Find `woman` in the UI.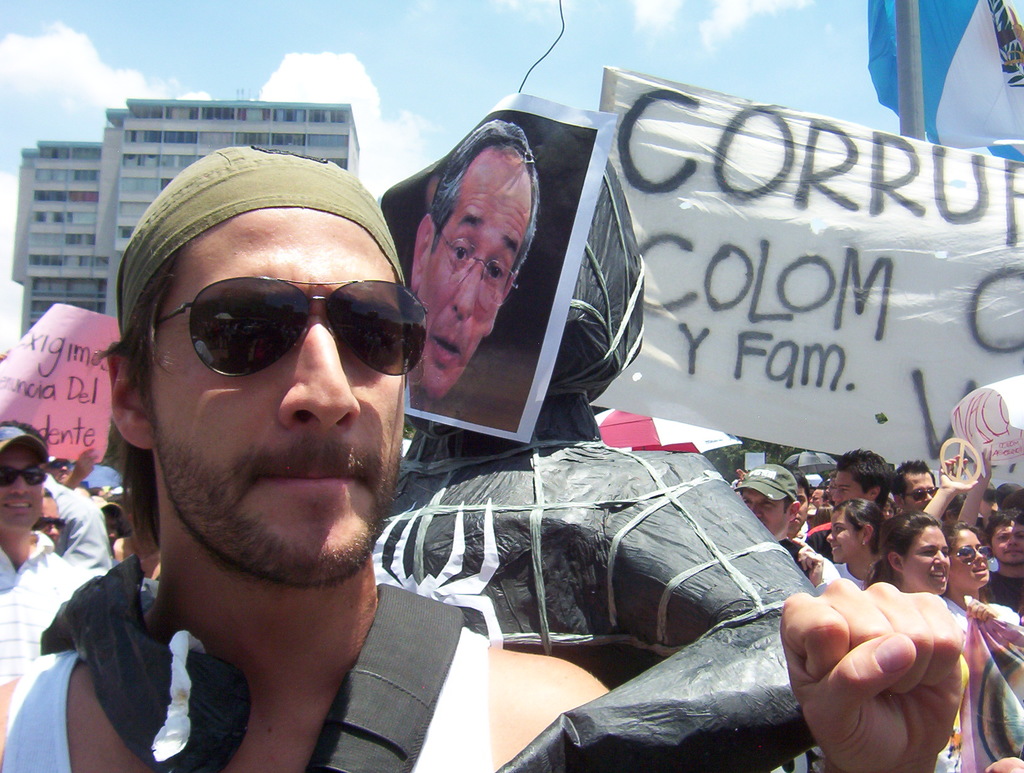
UI element at {"x1": 924, "y1": 456, "x2": 1018, "y2": 638}.
